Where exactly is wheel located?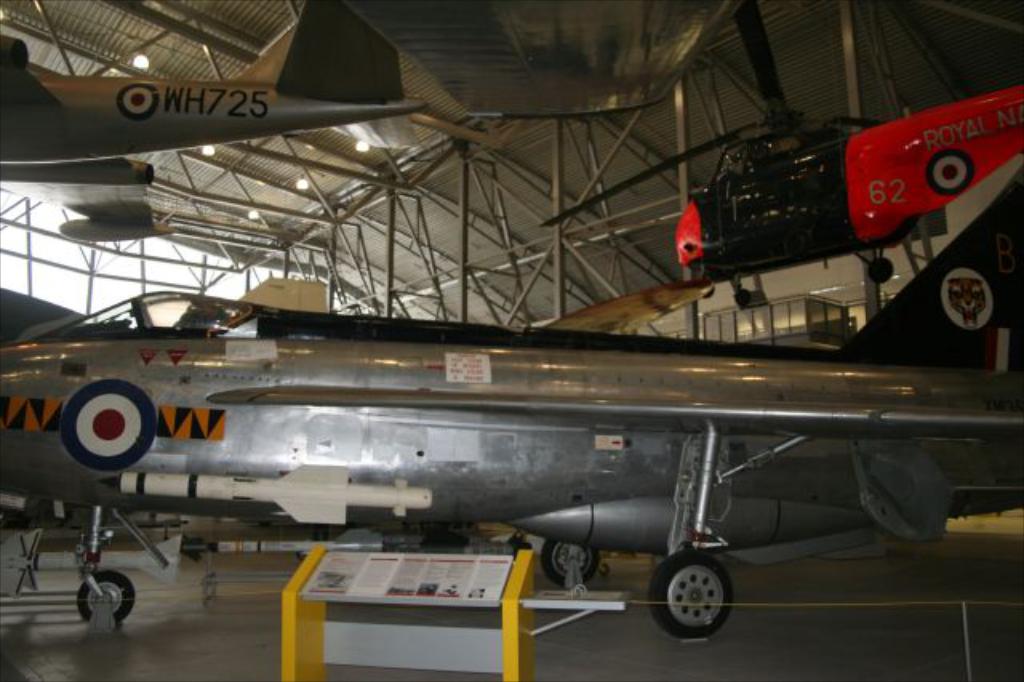
Its bounding box is [74,575,134,623].
